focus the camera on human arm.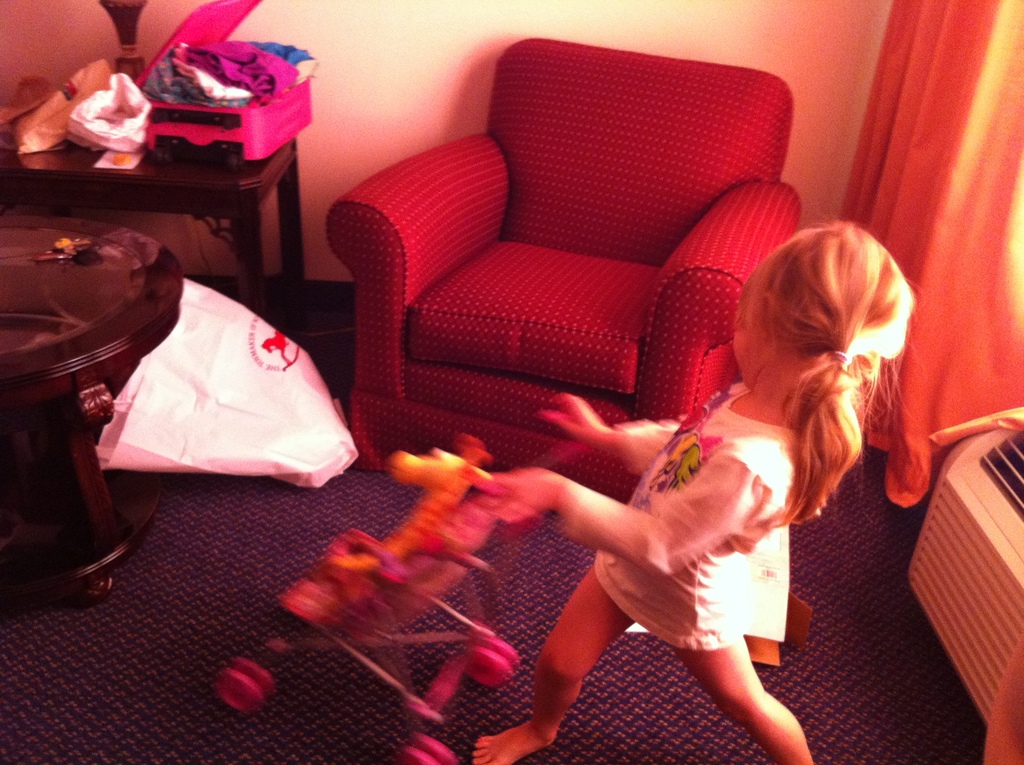
Focus region: <region>493, 452, 724, 619</region>.
